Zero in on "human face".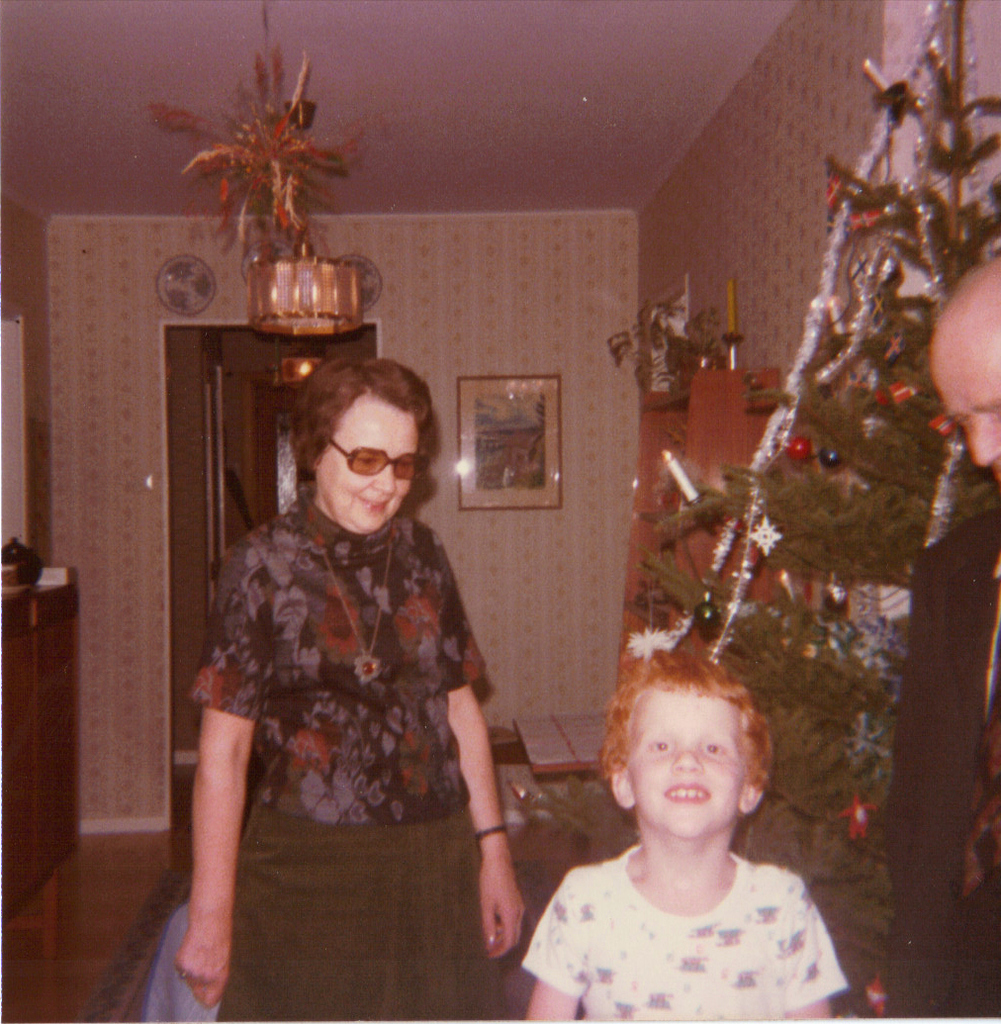
Zeroed in: [929,311,1000,472].
